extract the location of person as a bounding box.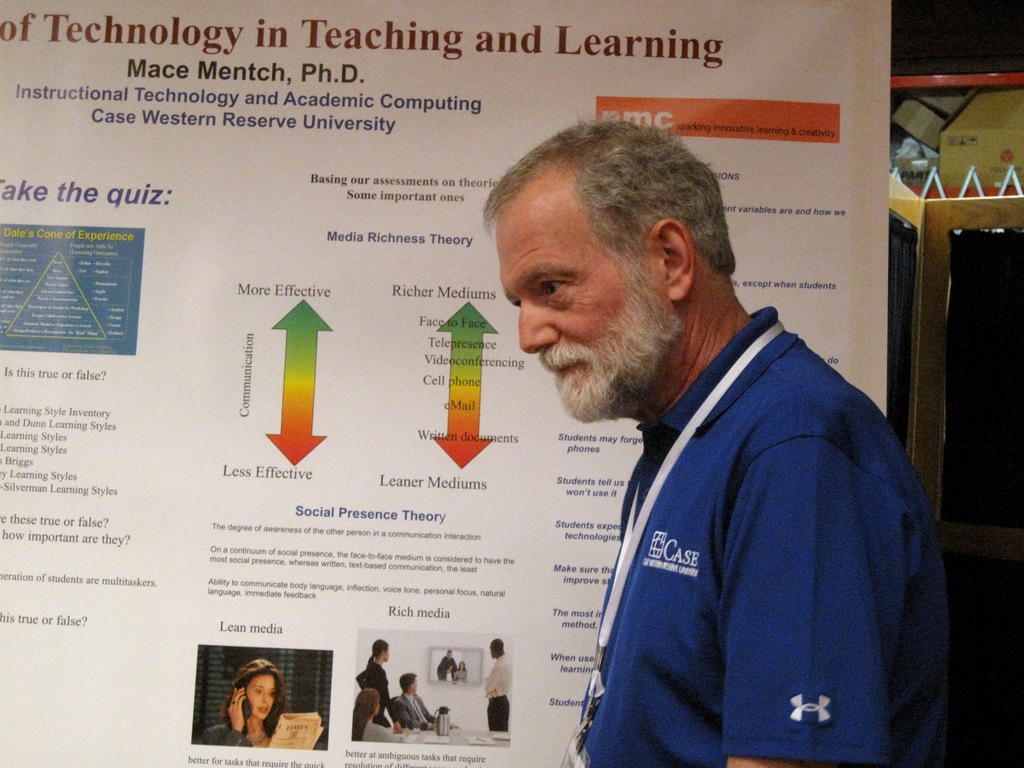
box(202, 659, 284, 748).
